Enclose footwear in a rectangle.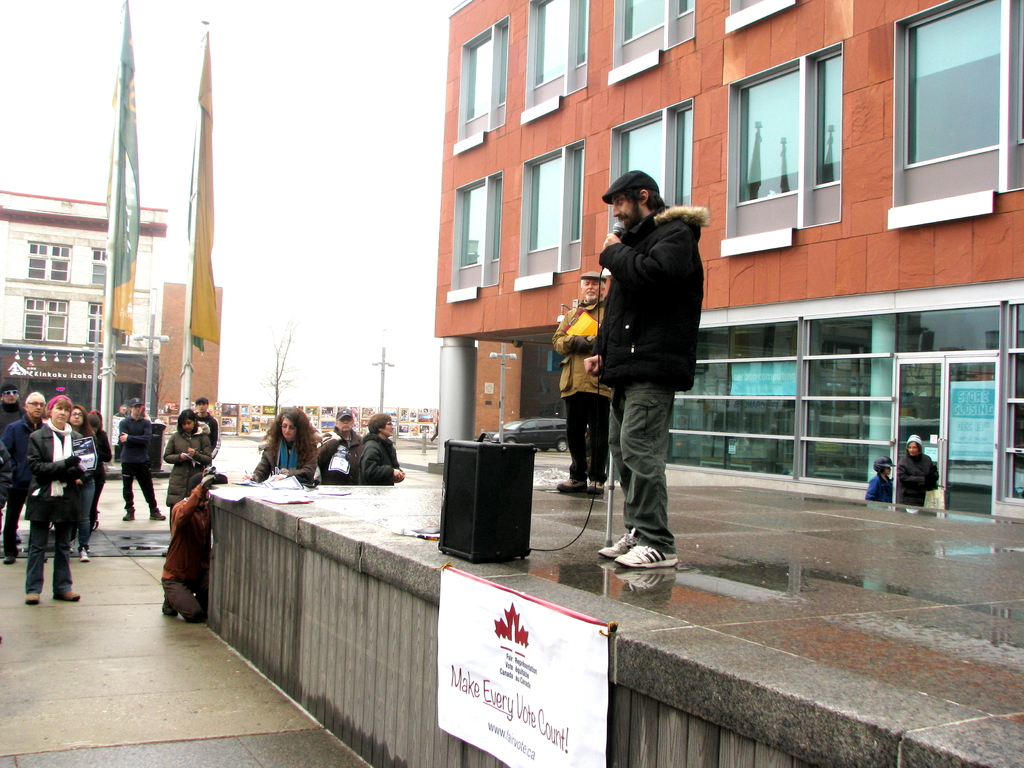
box(601, 513, 685, 579).
